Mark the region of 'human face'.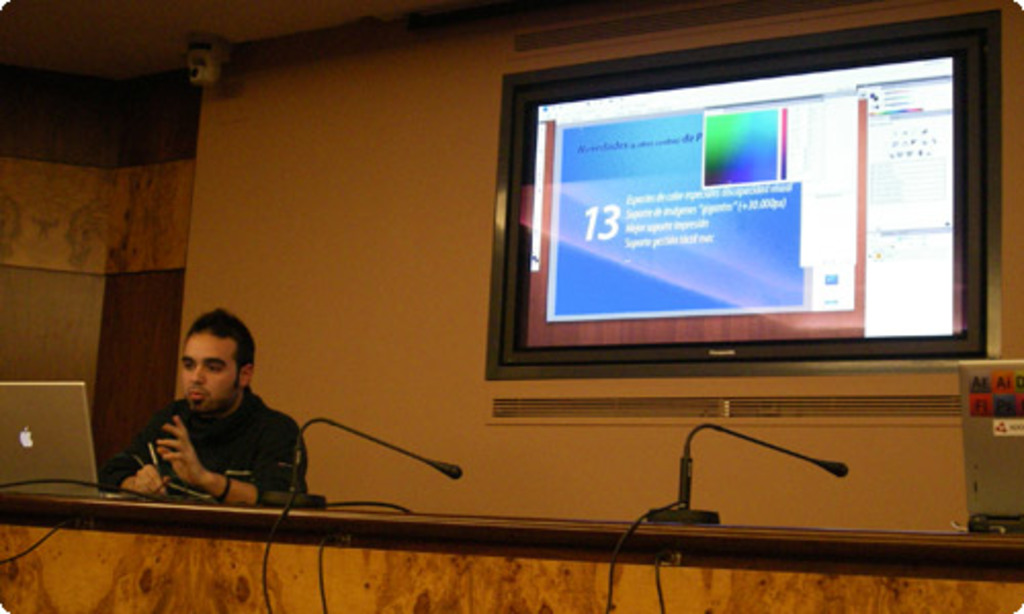
Region: [176, 330, 244, 411].
